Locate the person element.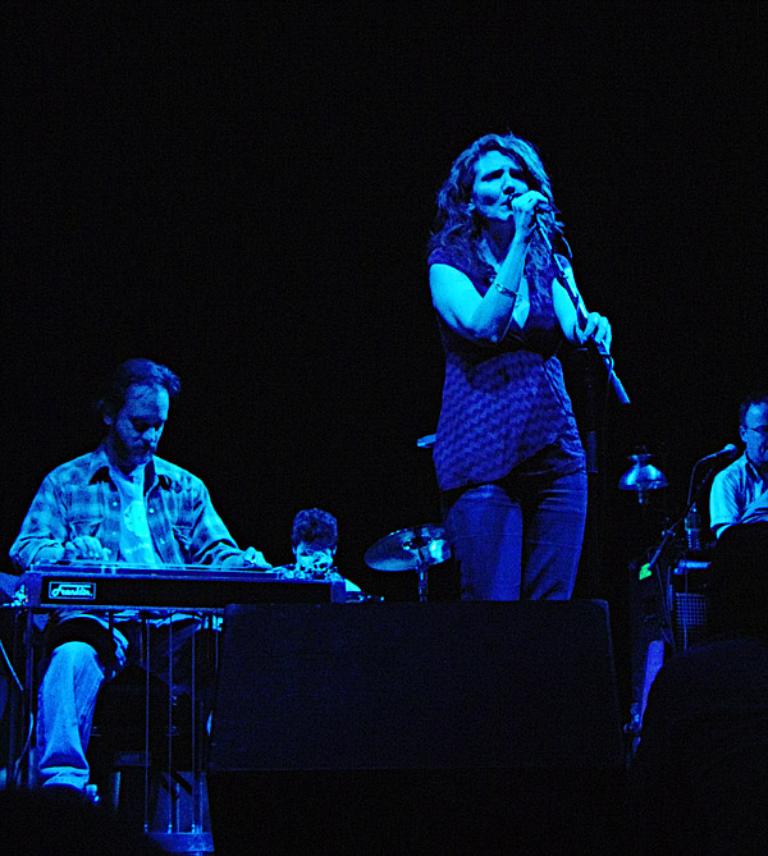
Element bbox: region(282, 508, 372, 599).
